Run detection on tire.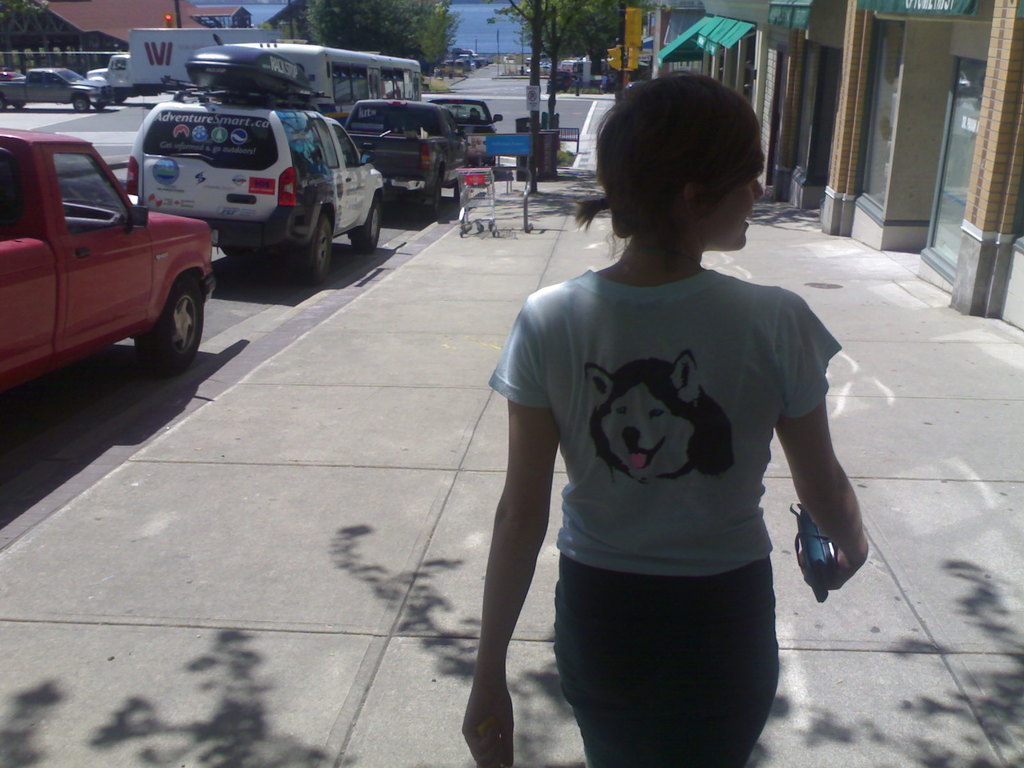
Result: region(97, 103, 106, 111).
